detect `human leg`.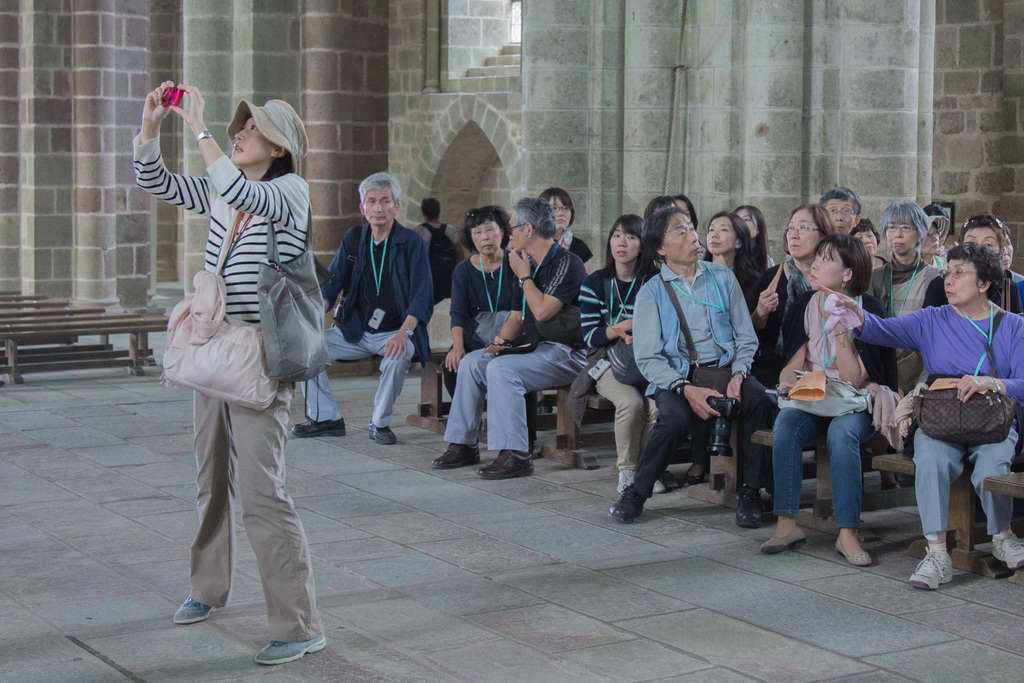
Detected at {"left": 479, "top": 342, "right": 561, "bottom": 474}.
